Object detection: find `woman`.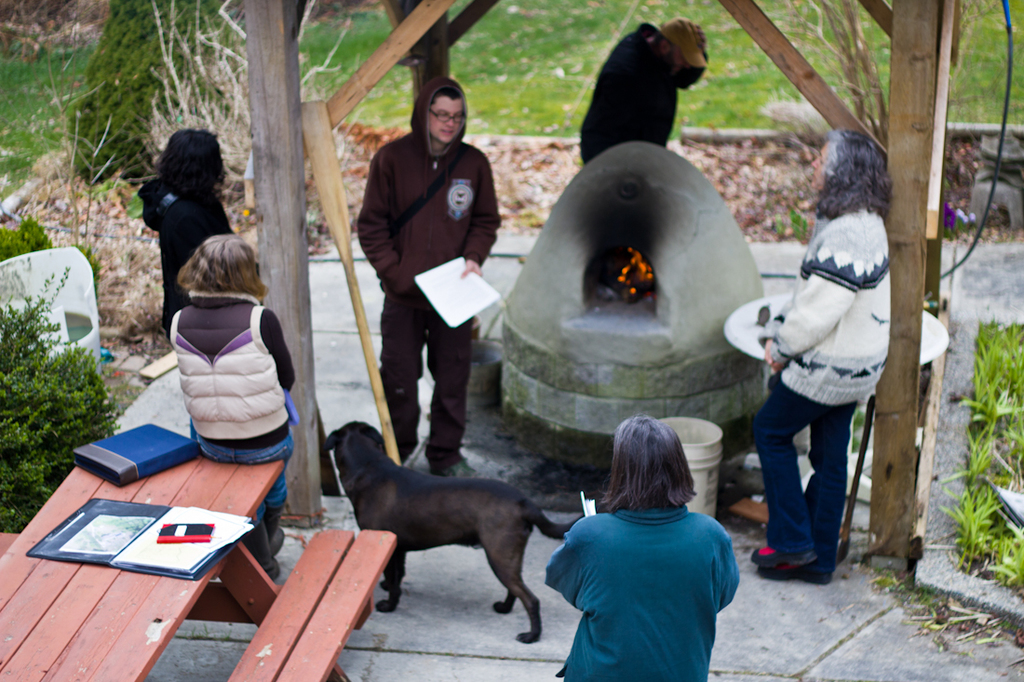
l=168, t=234, r=292, b=580.
